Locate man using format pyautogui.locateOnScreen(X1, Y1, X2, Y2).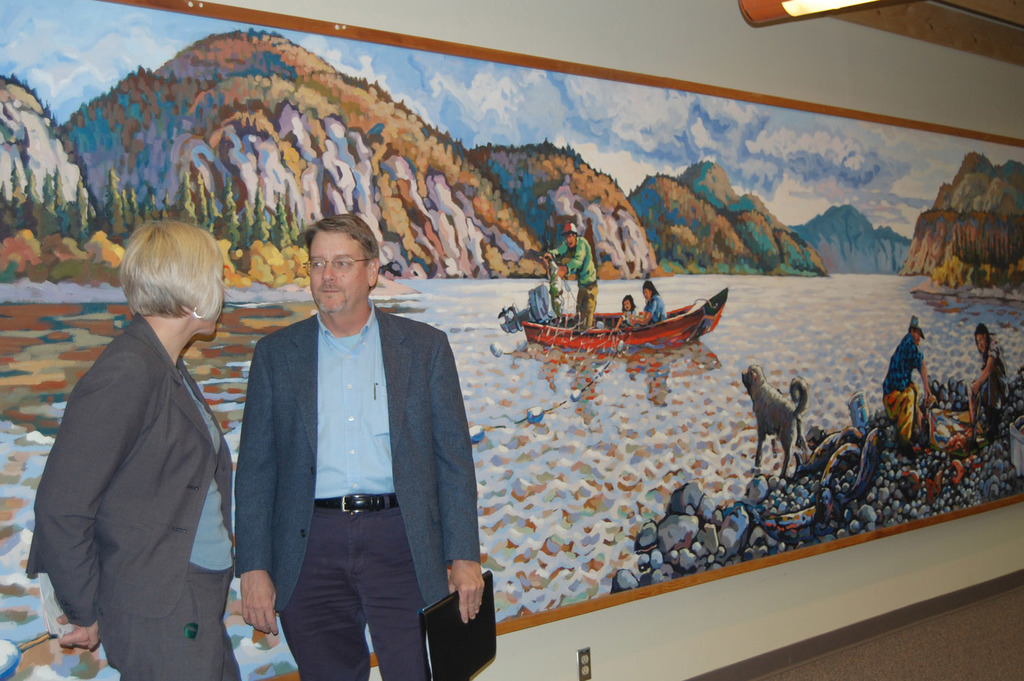
pyautogui.locateOnScreen(968, 322, 1010, 428).
